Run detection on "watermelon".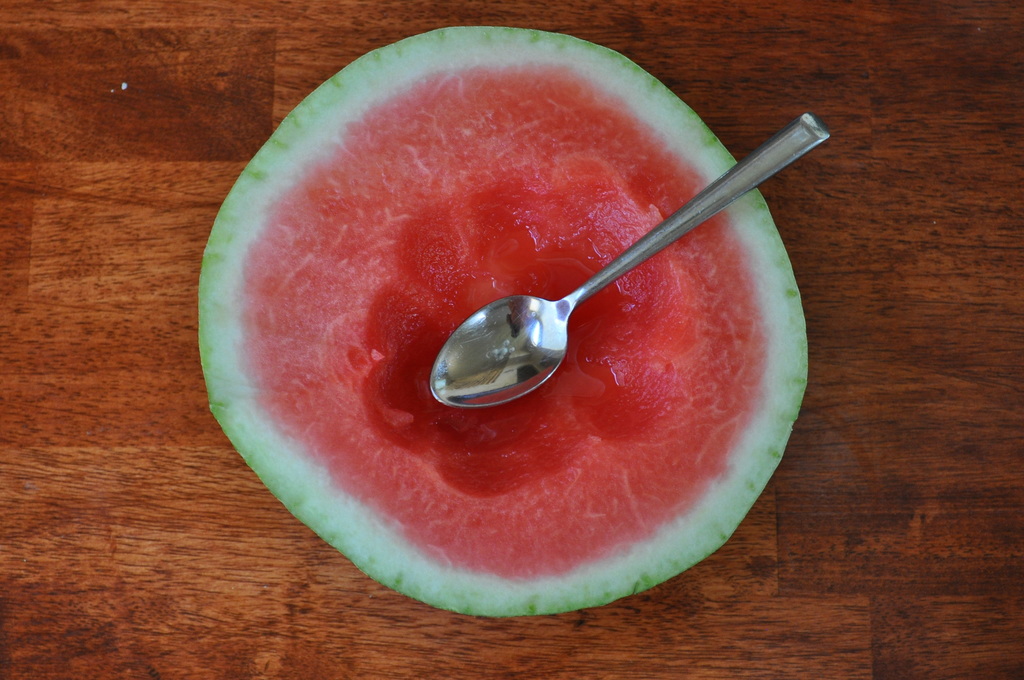
Result: {"left": 198, "top": 26, "right": 806, "bottom": 618}.
